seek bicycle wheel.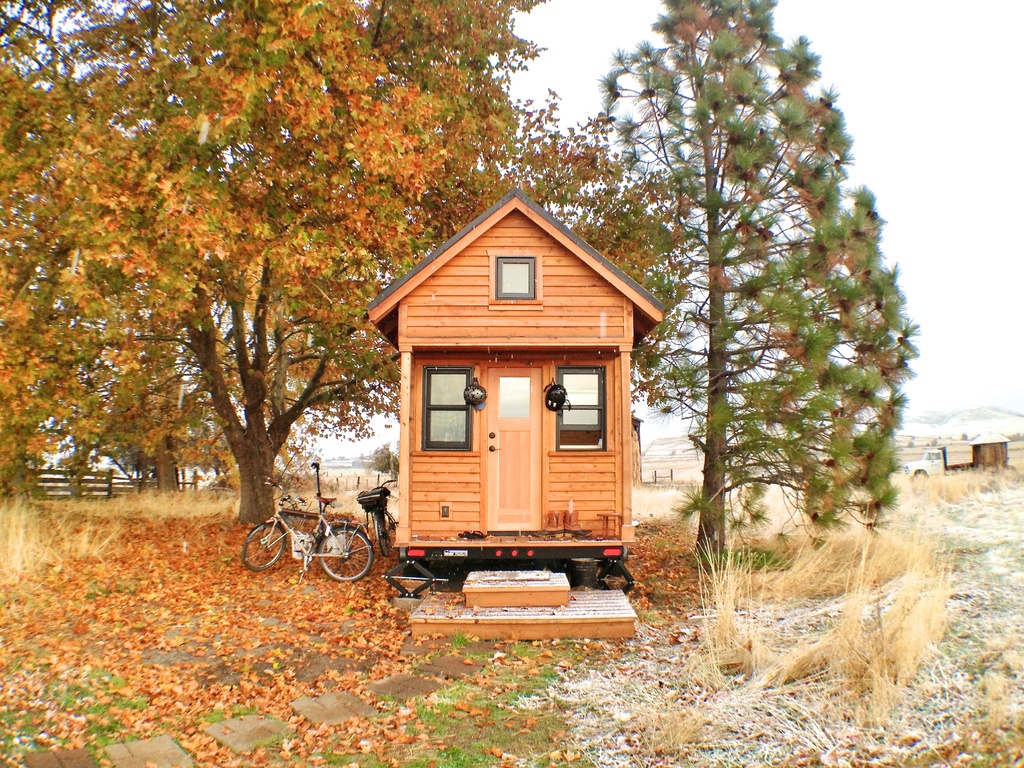
x1=372, y1=511, x2=389, y2=559.
